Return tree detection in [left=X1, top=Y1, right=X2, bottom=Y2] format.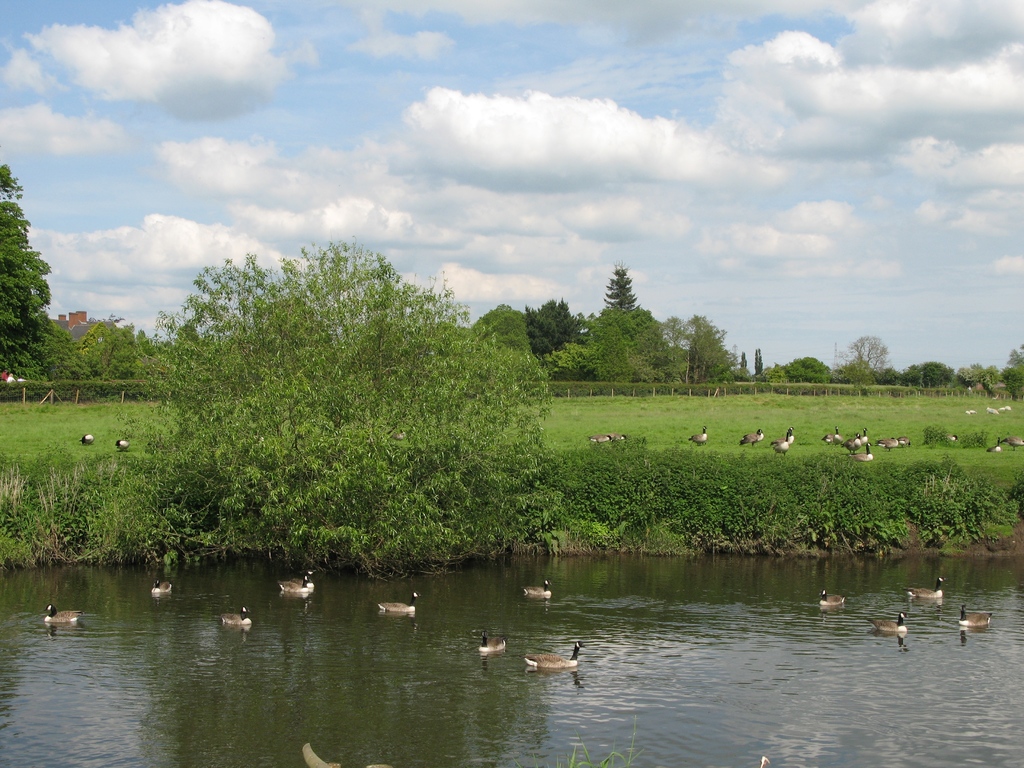
[left=36, top=307, right=104, bottom=385].
